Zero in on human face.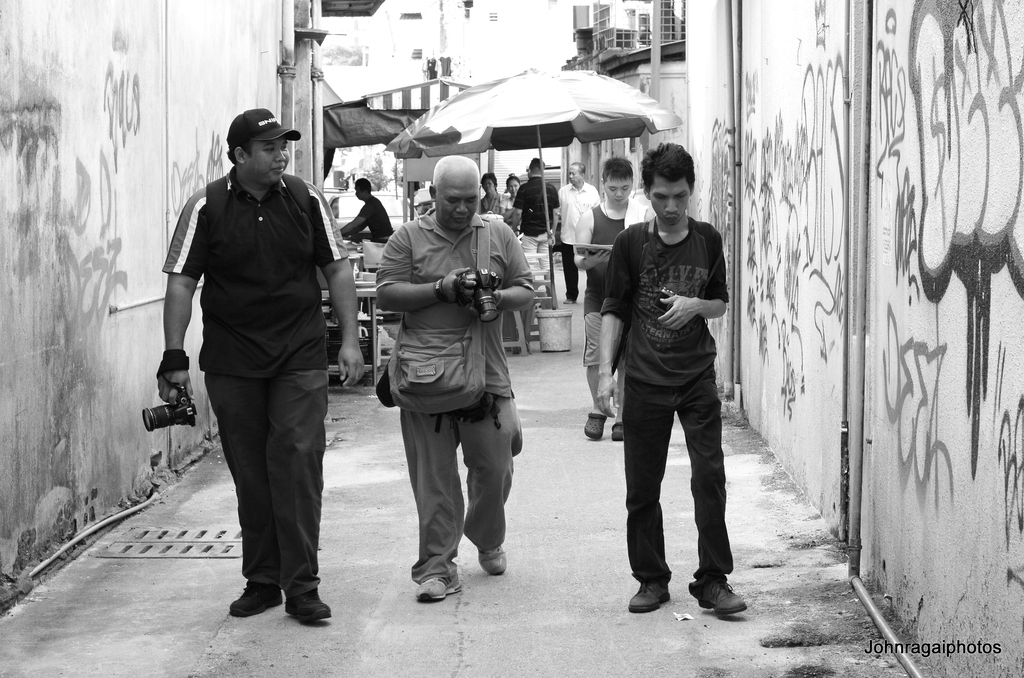
Zeroed in: crop(244, 138, 289, 185).
